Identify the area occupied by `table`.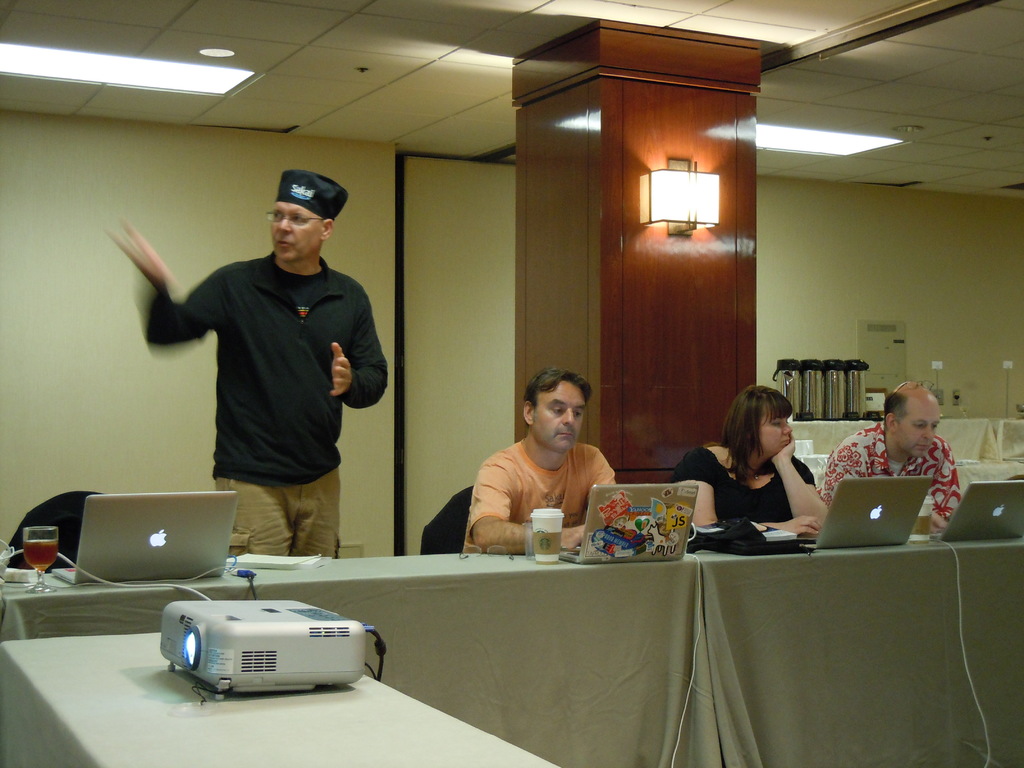
Area: select_region(992, 418, 1023, 459).
